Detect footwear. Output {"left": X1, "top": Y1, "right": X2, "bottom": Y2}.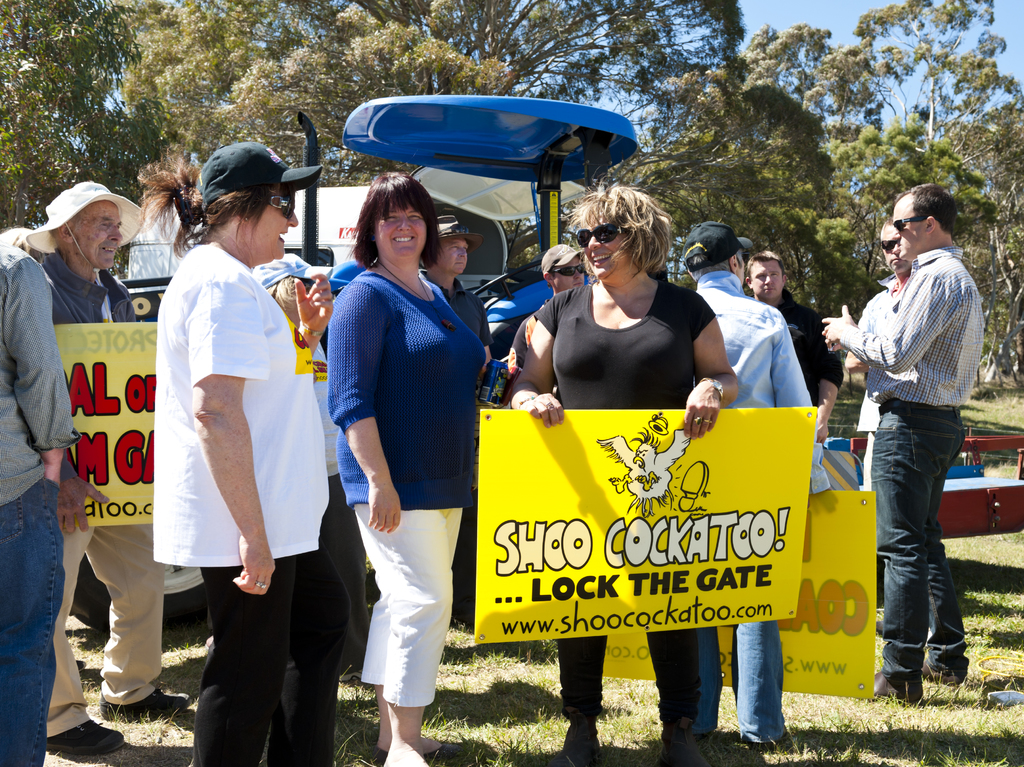
{"left": 920, "top": 659, "right": 964, "bottom": 695}.
